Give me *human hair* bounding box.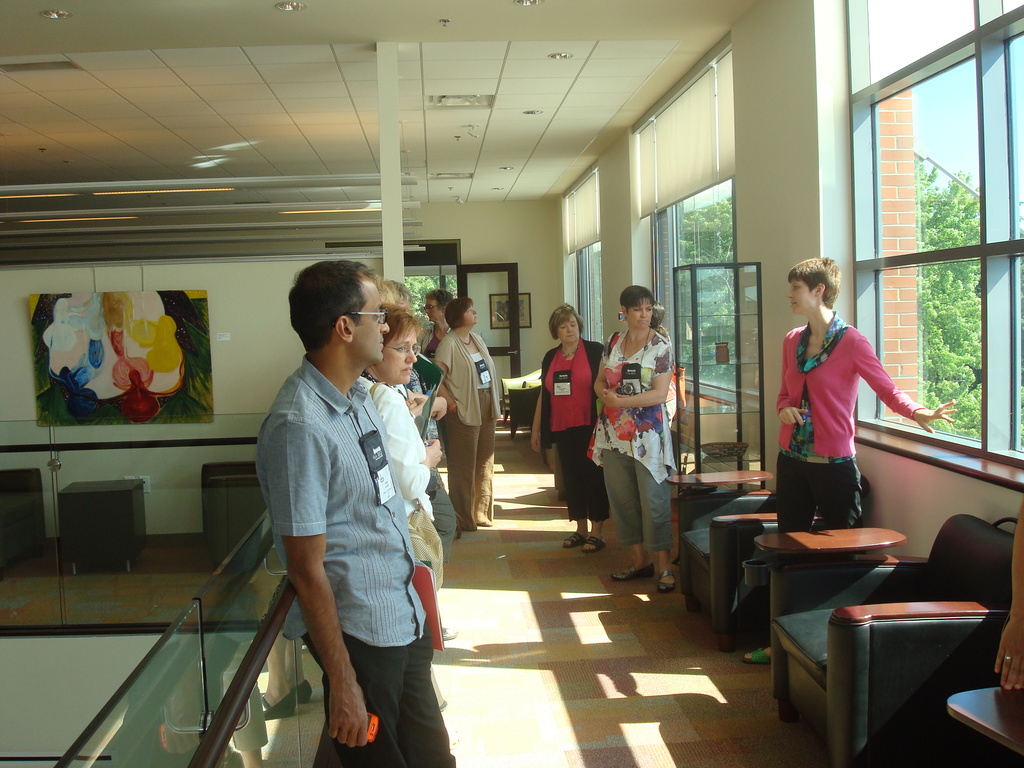
[left=284, top=265, right=390, bottom=377].
